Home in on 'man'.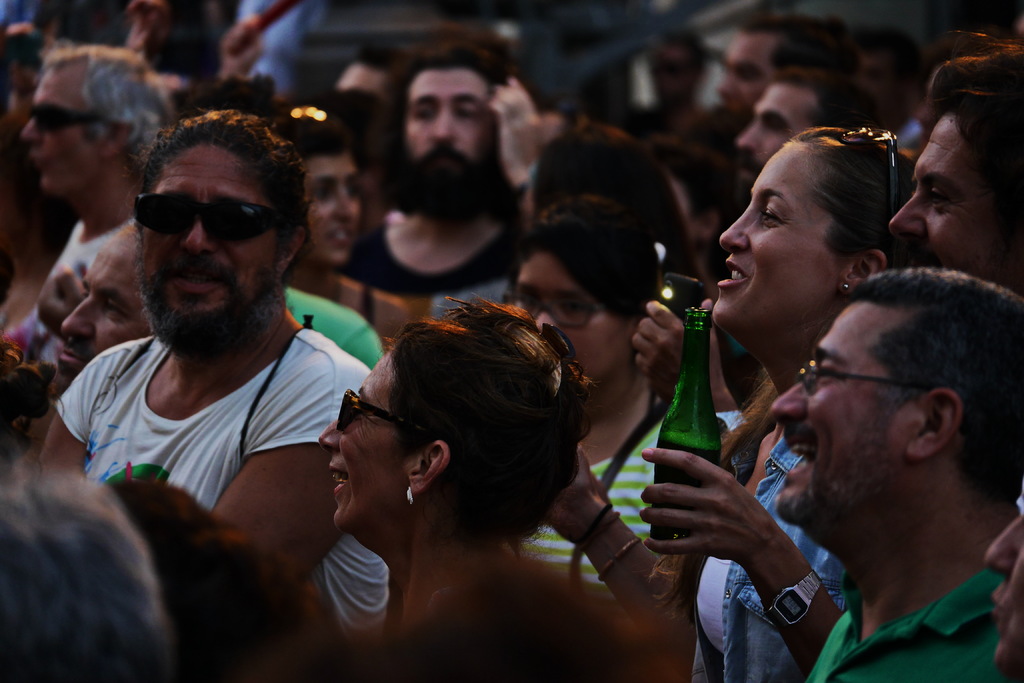
Homed in at [x1=19, y1=45, x2=183, y2=368].
